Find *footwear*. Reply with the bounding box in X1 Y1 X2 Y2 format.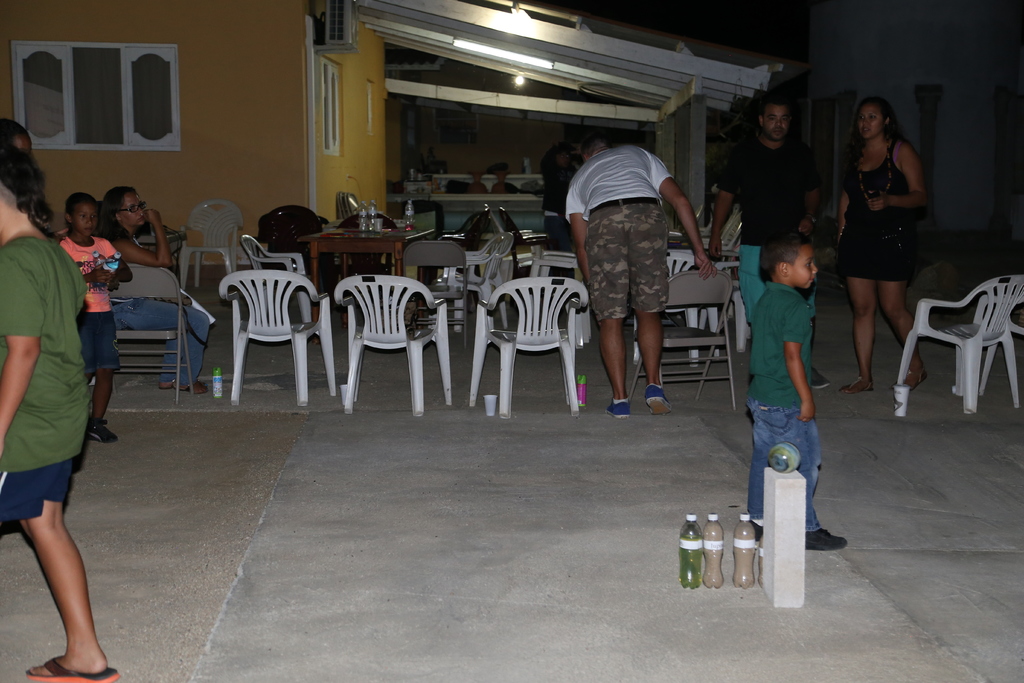
644 381 672 415.
